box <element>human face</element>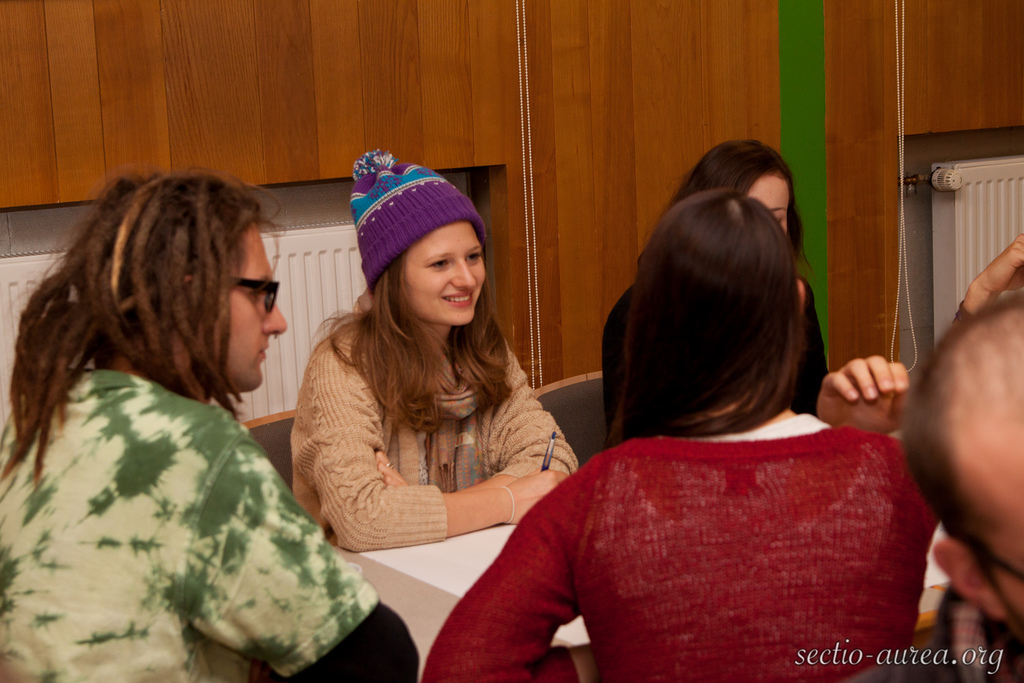
crop(401, 224, 485, 325)
